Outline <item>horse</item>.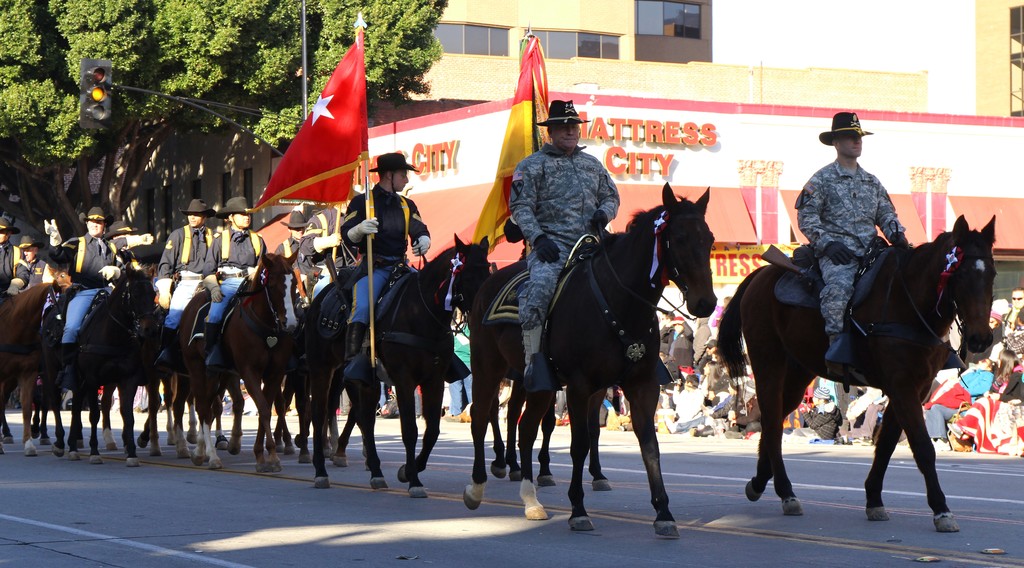
Outline: 307,232,494,501.
